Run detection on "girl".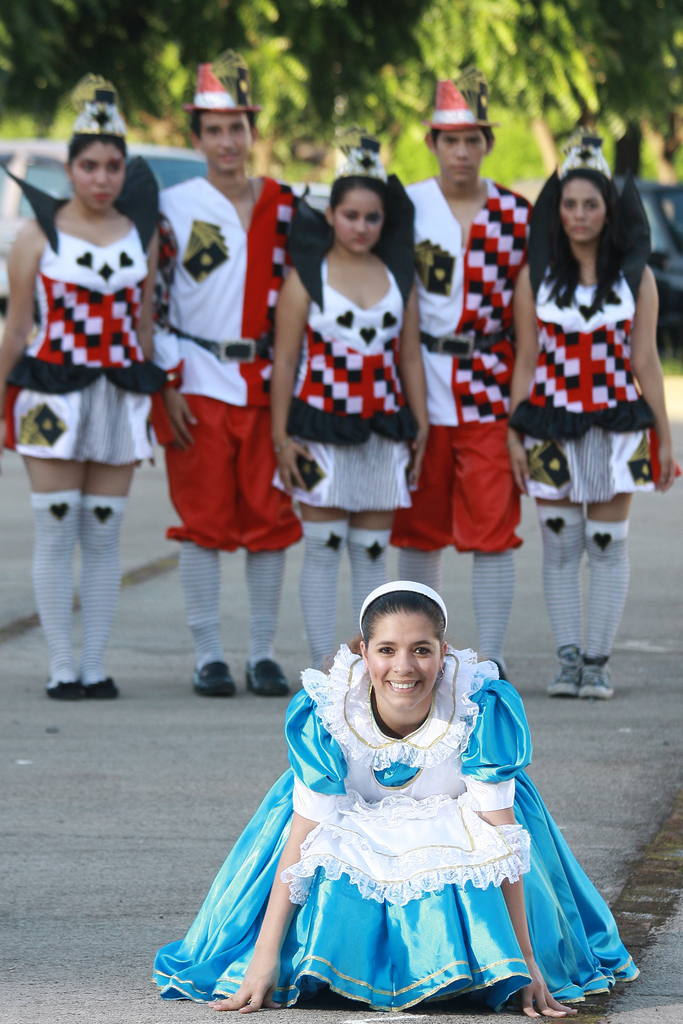
Result: bbox=(272, 135, 432, 665).
